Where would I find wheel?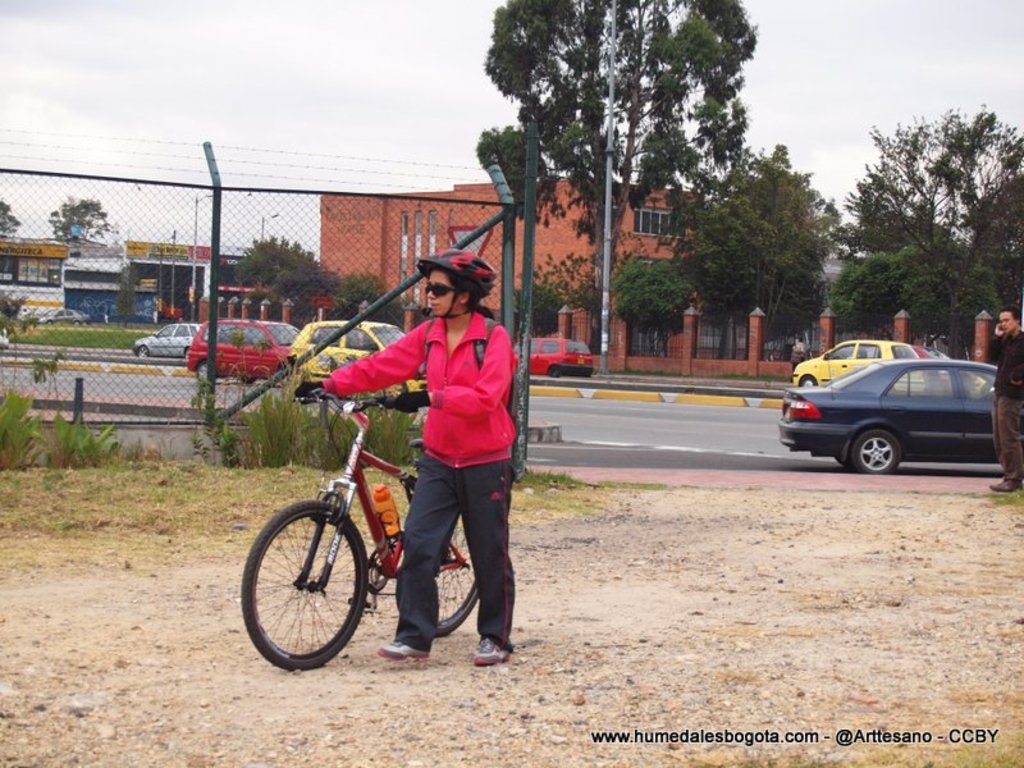
At locate(47, 323, 58, 329).
